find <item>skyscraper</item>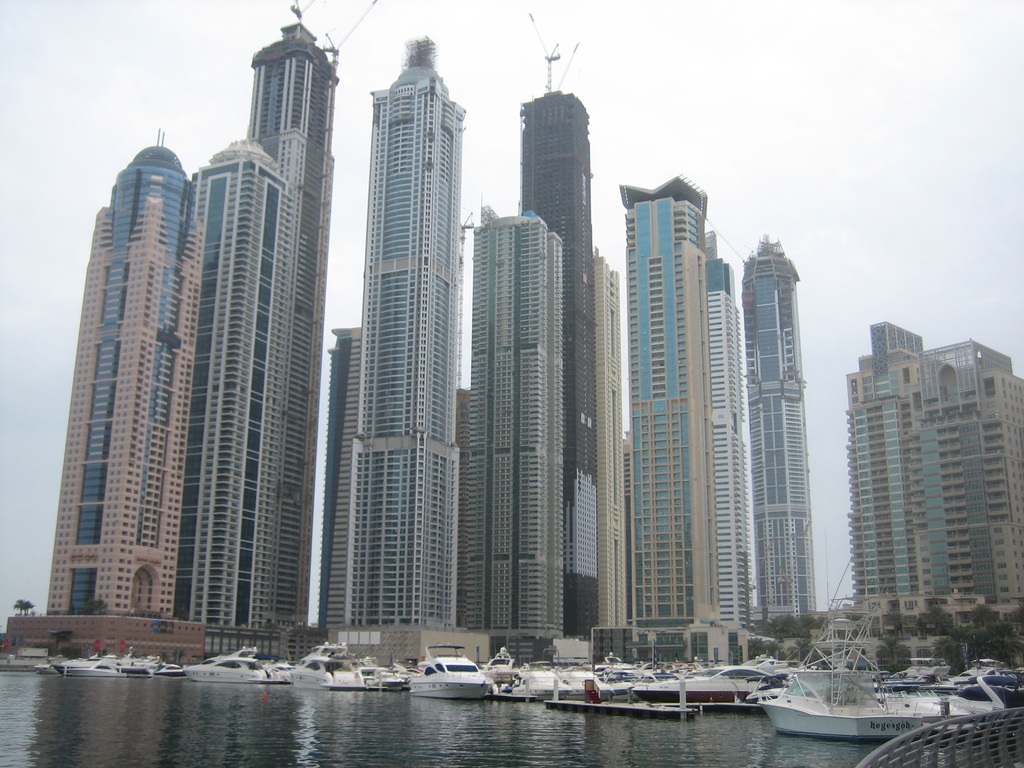
rect(845, 318, 1023, 606)
